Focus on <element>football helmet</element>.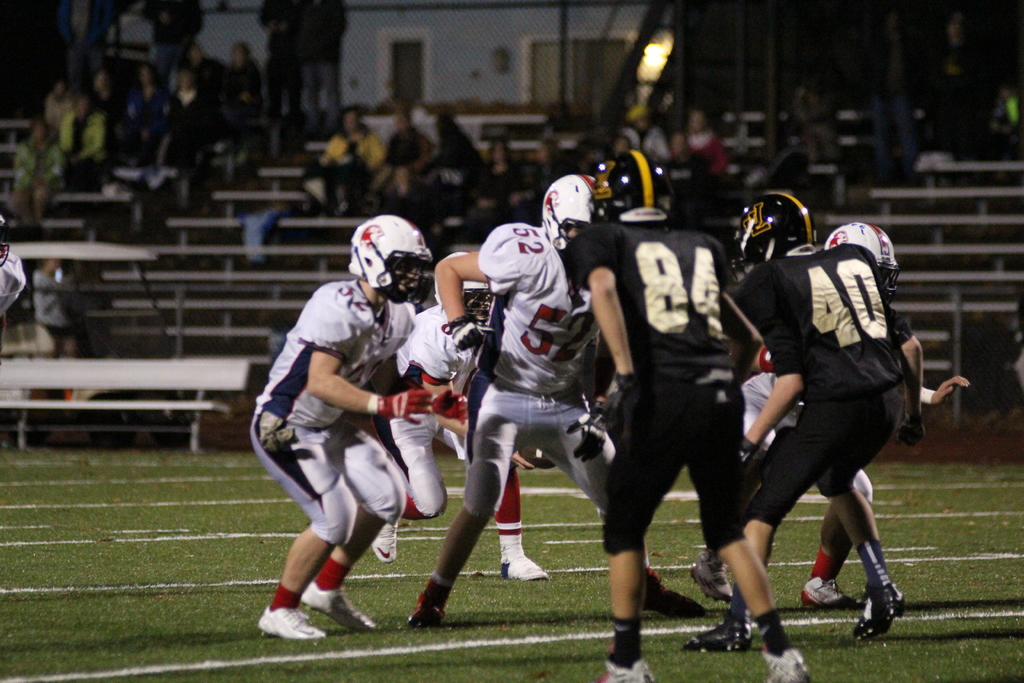
Focused at <box>596,148,677,232</box>.
